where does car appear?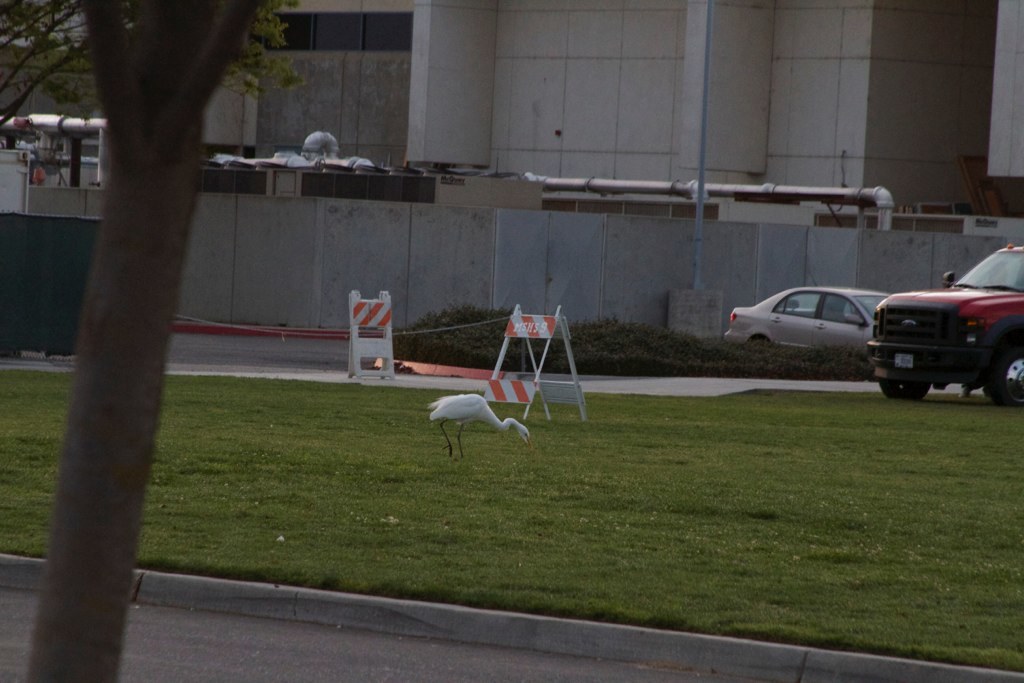
Appears at pyautogui.locateOnScreen(861, 258, 1020, 399).
